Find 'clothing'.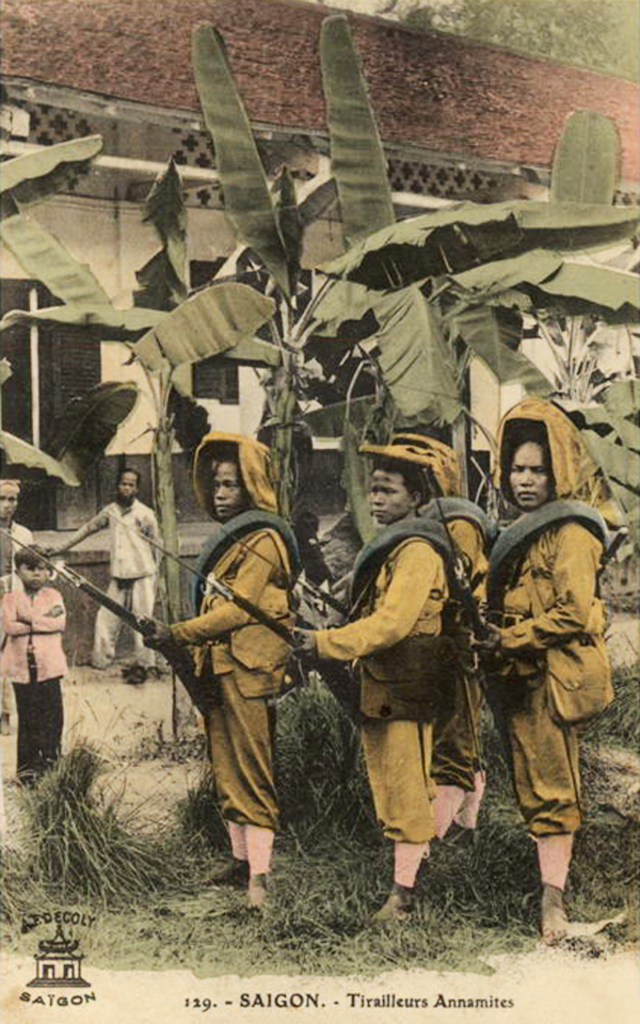
[12, 651, 58, 772].
